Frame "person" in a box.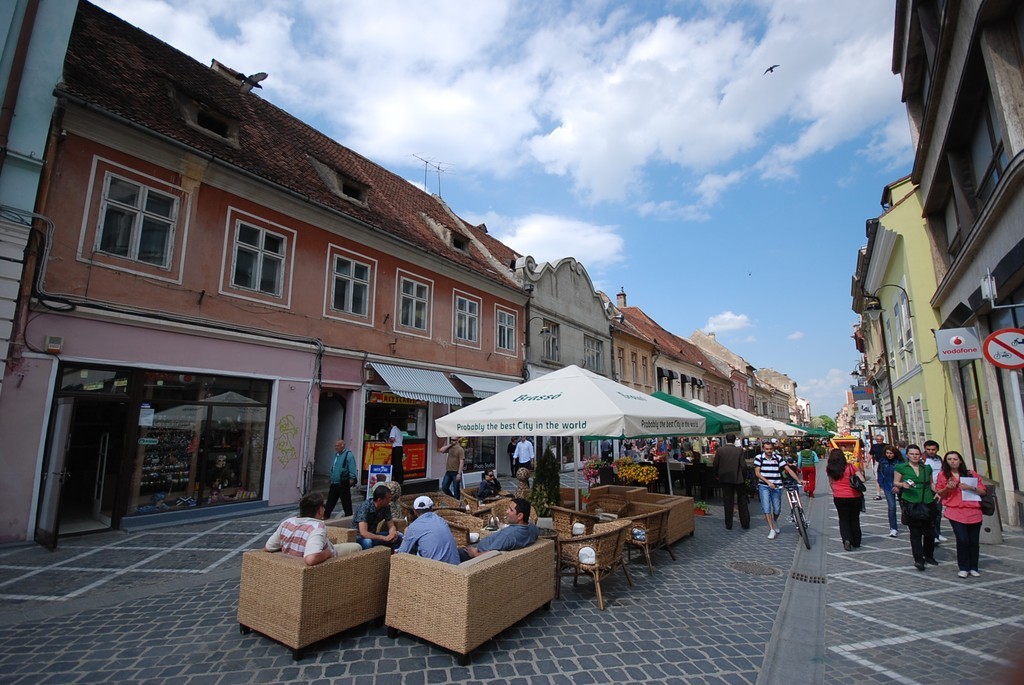
387:422:406:486.
